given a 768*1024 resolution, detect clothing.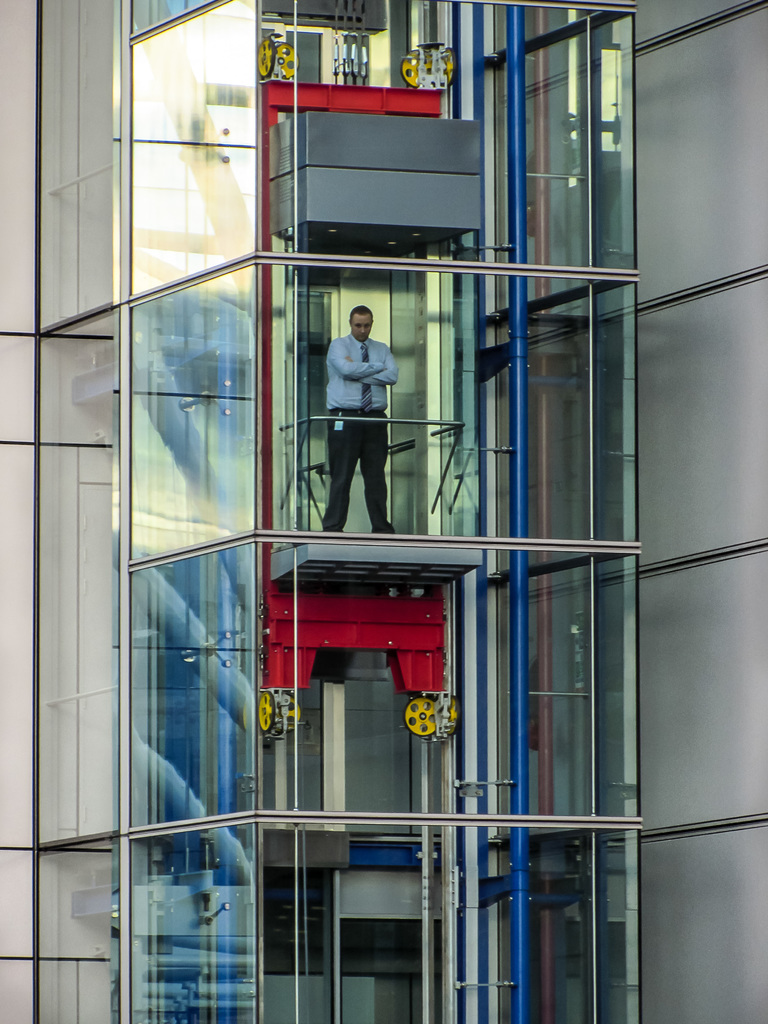
region(316, 282, 408, 531).
